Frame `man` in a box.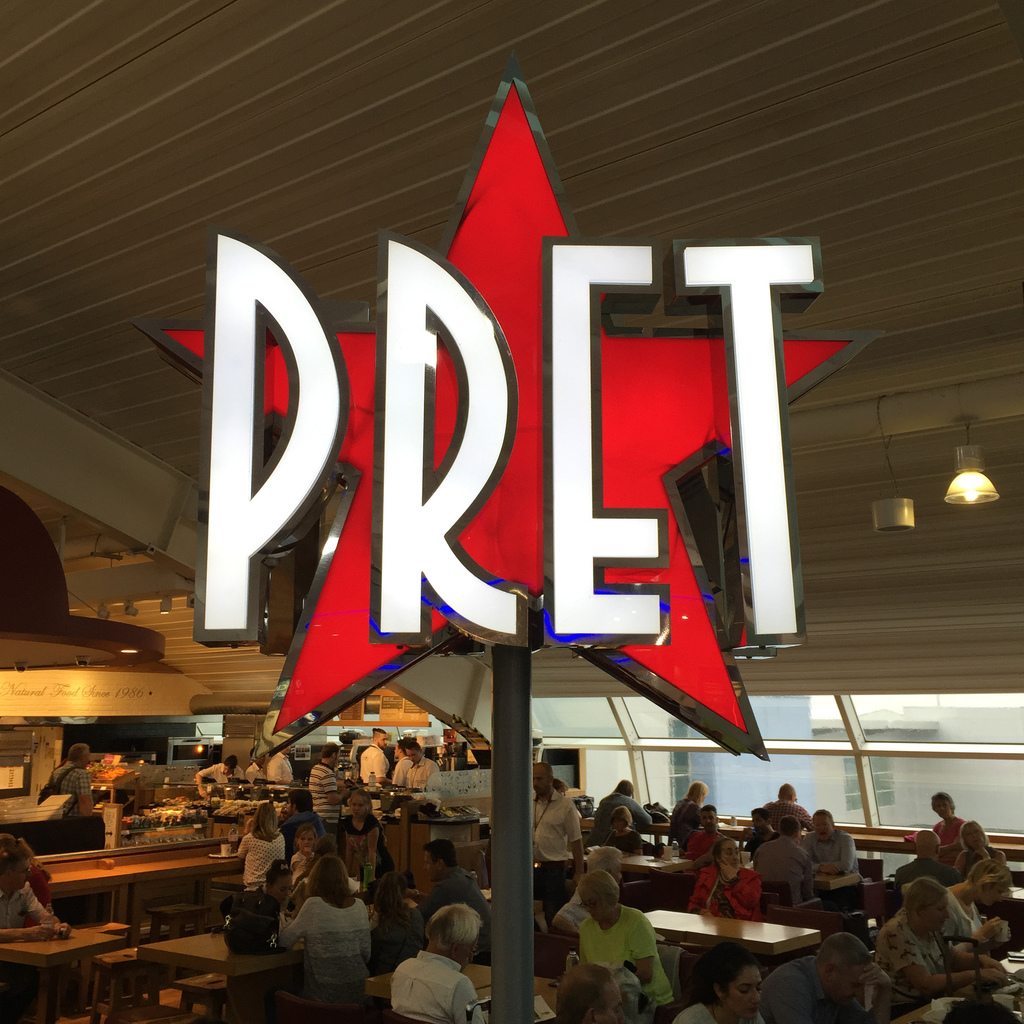
l=357, t=726, r=392, b=780.
